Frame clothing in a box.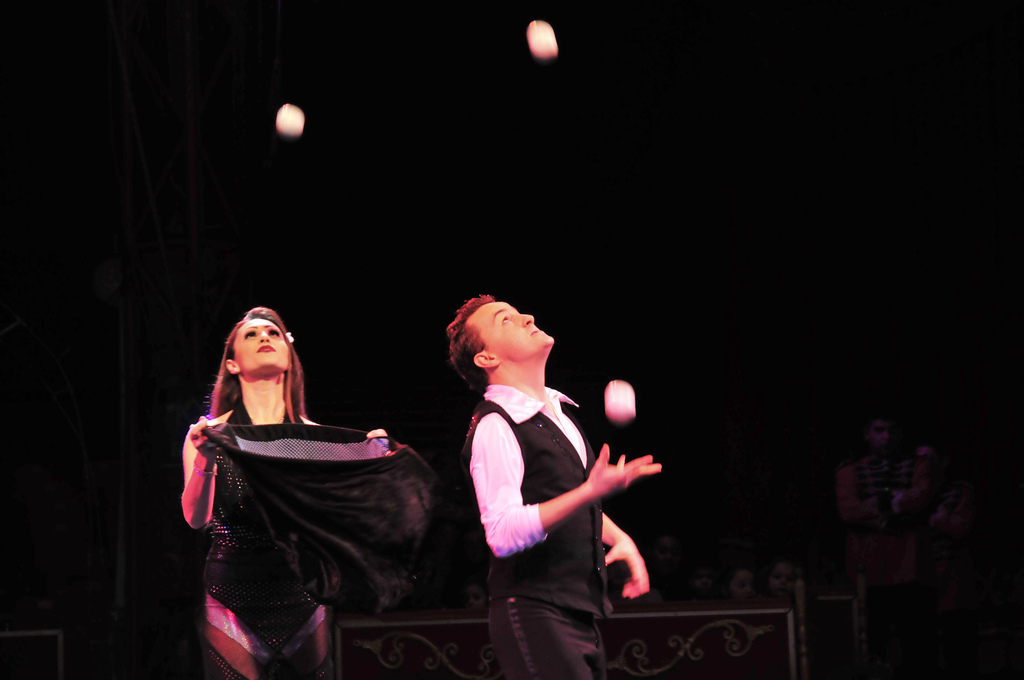
924, 485, 979, 571.
